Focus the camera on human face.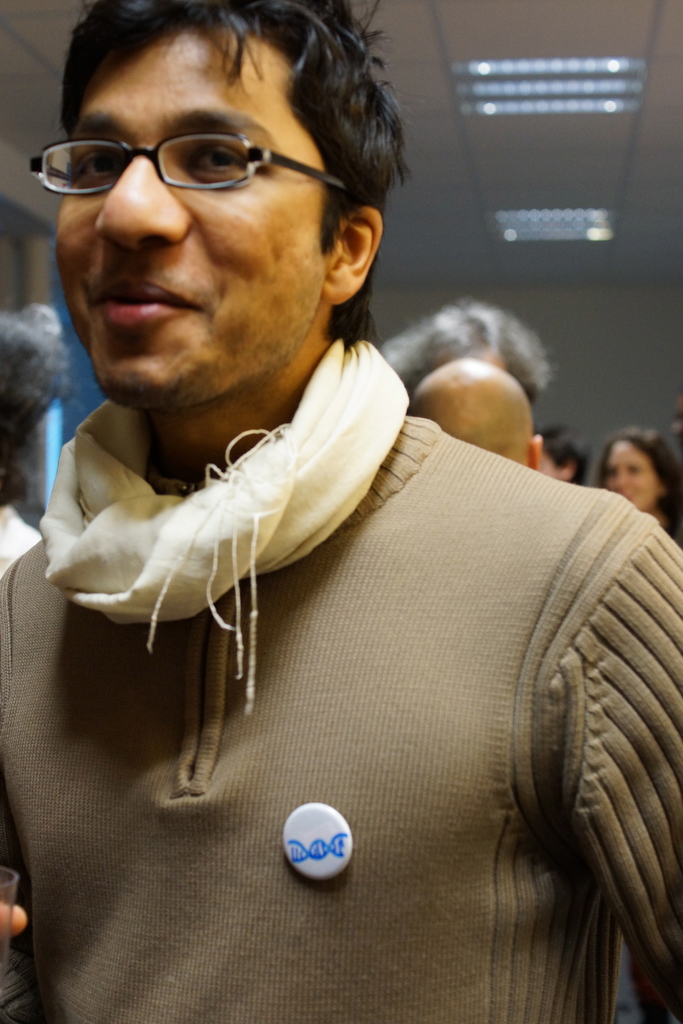
Focus region: locate(57, 22, 324, 406).
